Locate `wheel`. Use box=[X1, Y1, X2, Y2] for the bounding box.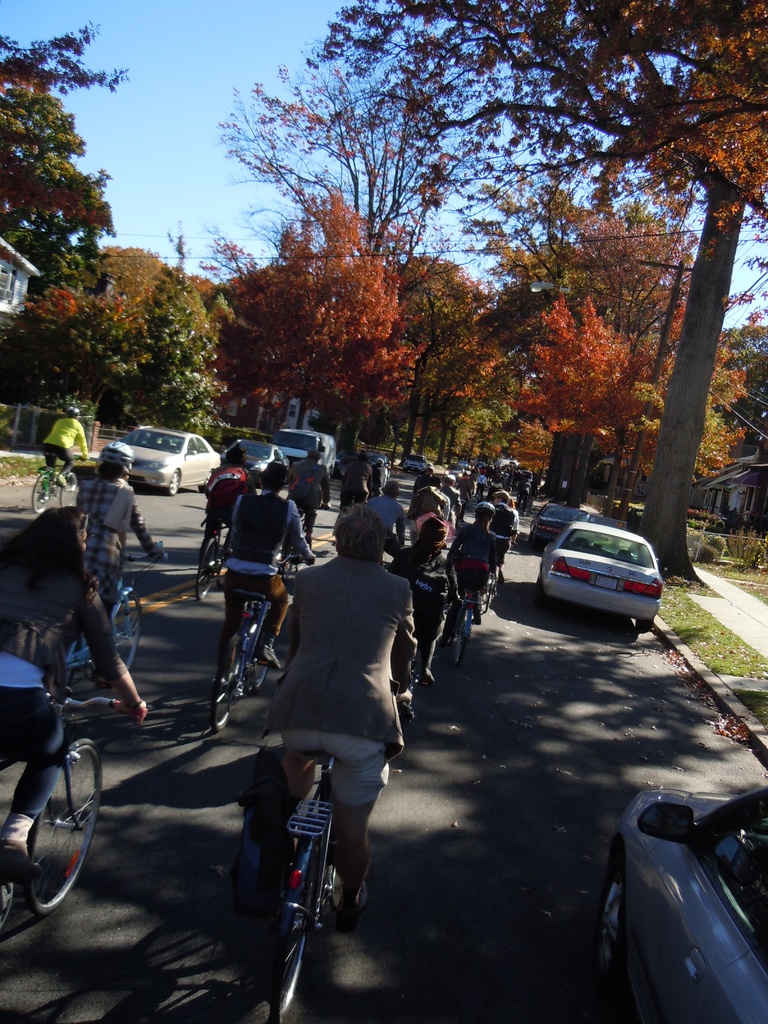
box=[265, 834, 321, 1023].
